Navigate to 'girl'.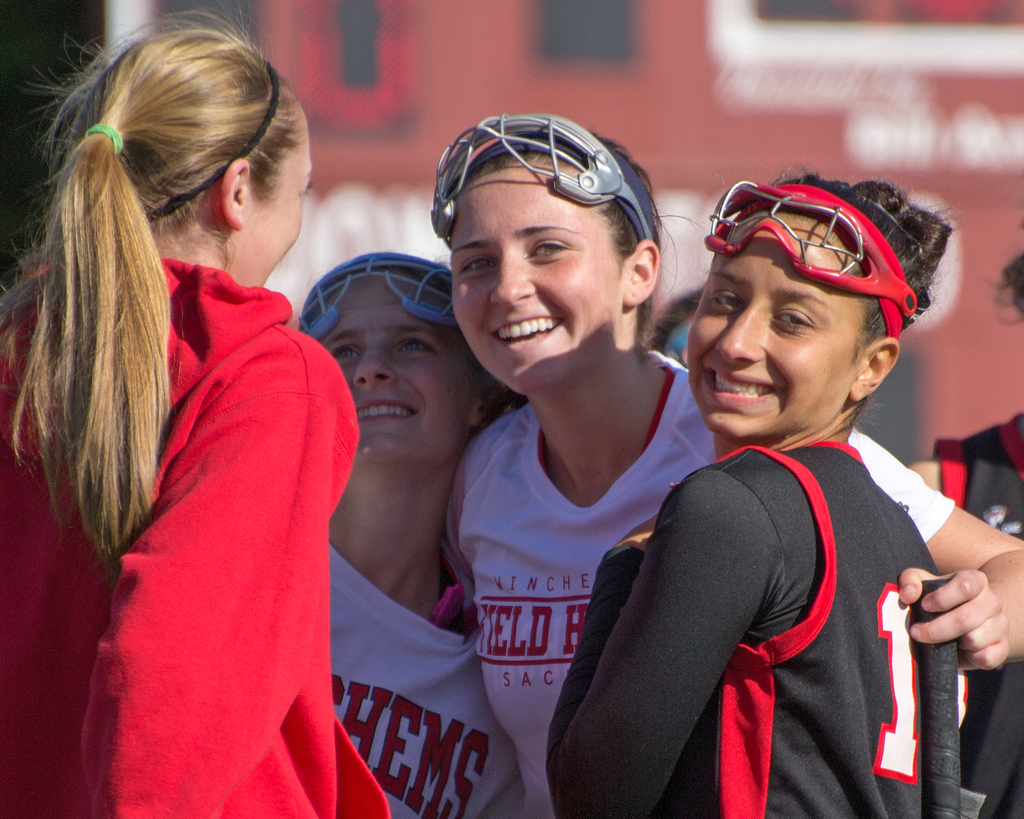
Navigation target: bbox=[545, 158, 968, 818].
